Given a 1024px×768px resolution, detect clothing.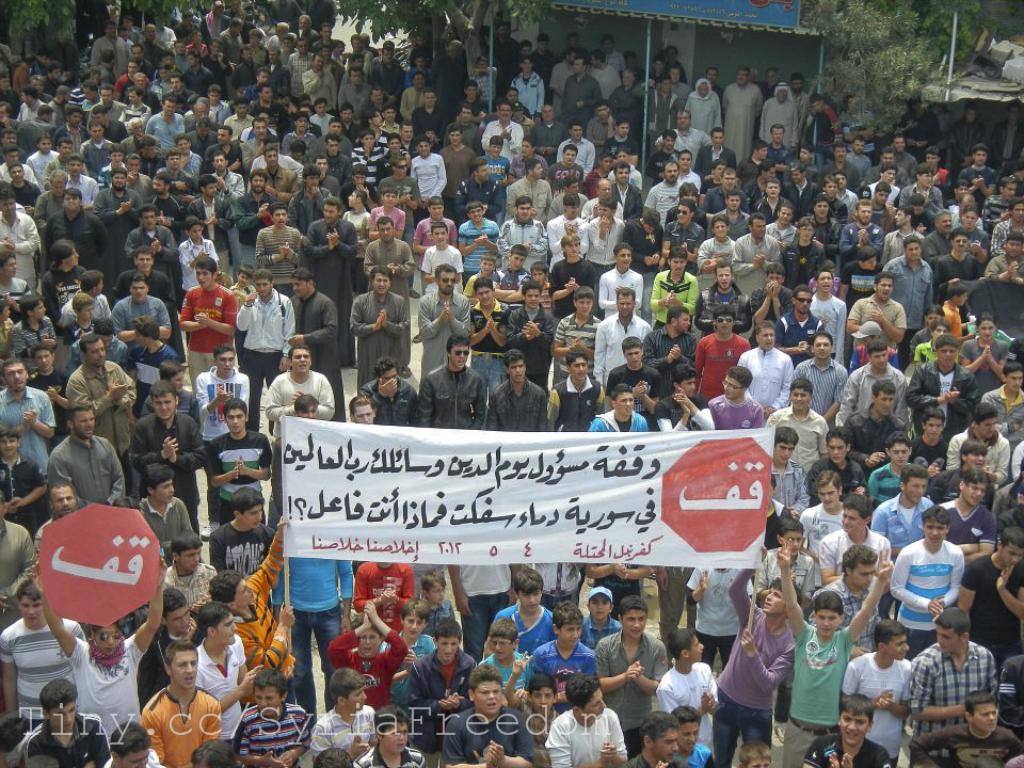
[845,298,912,357].
